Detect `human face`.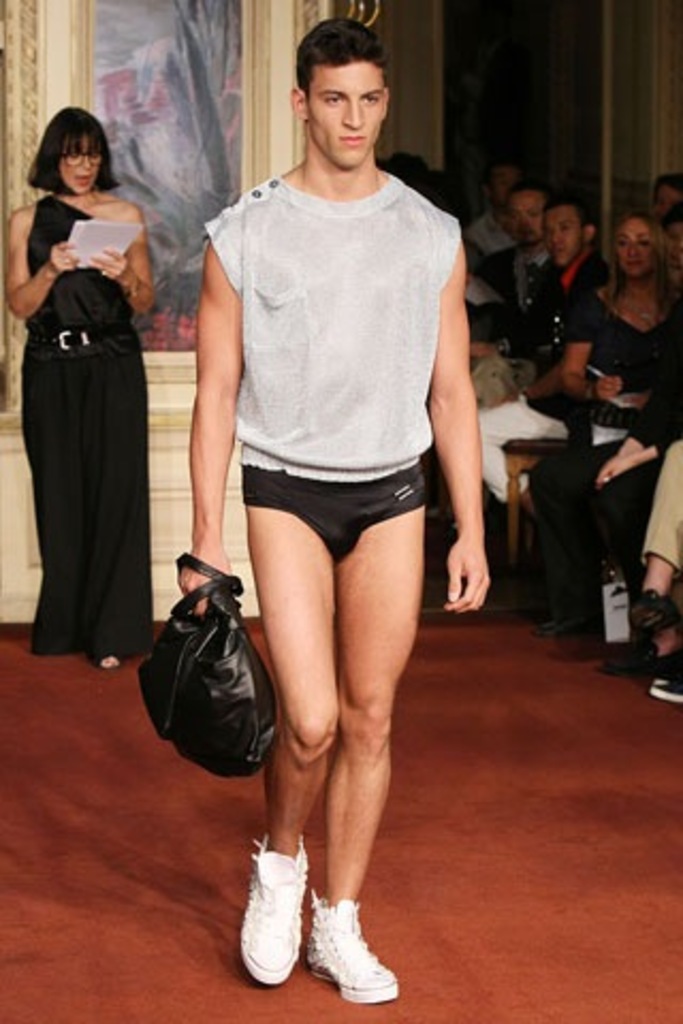
Detected at (312,53,384,173).
